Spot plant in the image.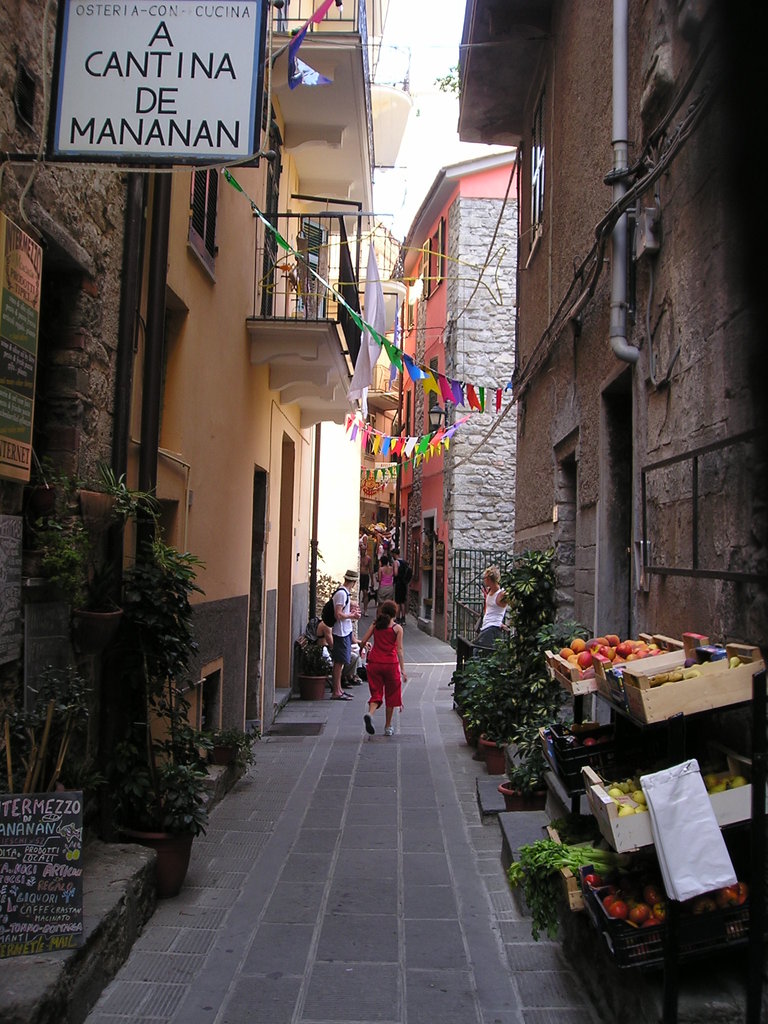
plant found at (left=0, top=659, right=103, bottom=801).
